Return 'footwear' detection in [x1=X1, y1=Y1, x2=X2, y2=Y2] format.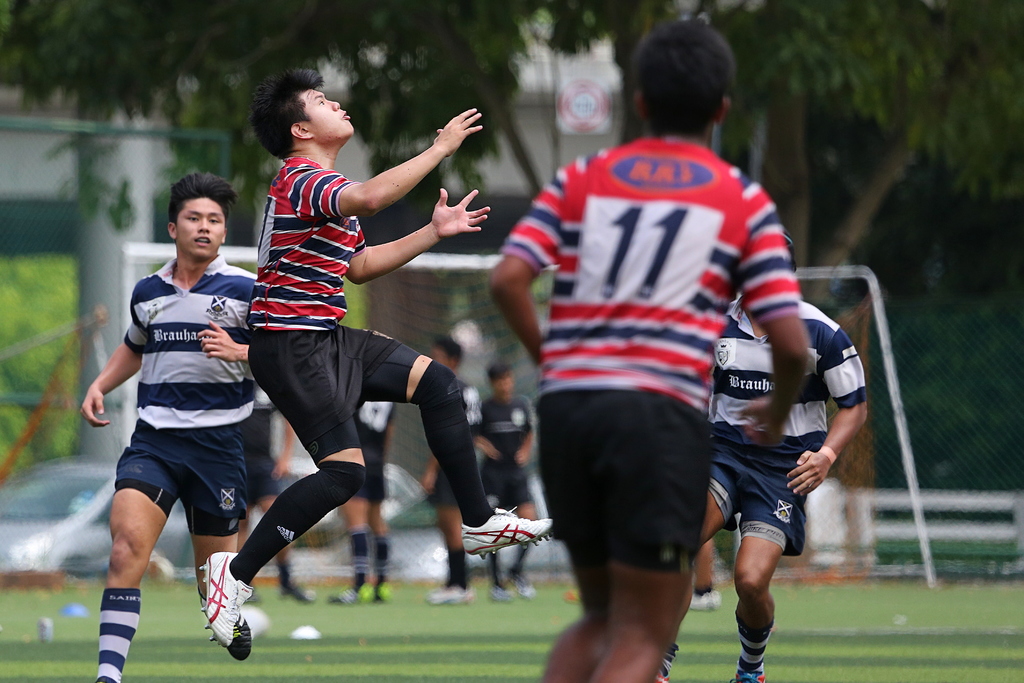
[x1=461, y1=503, x2=557, y2=558].
